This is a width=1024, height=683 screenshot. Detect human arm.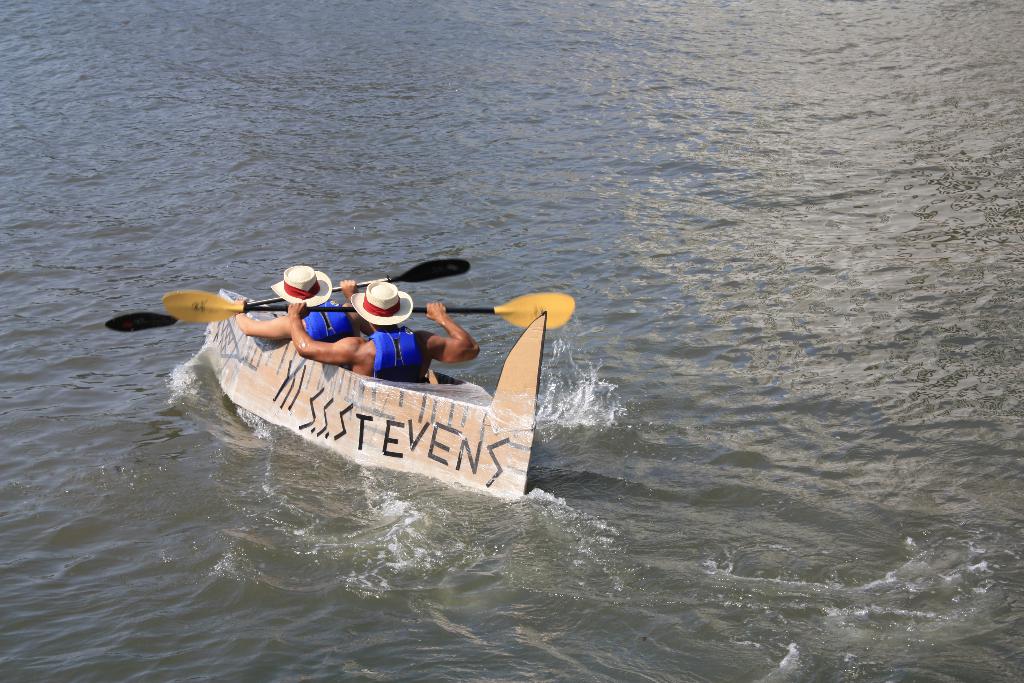
bbox=[414, 299, 488, 367].
